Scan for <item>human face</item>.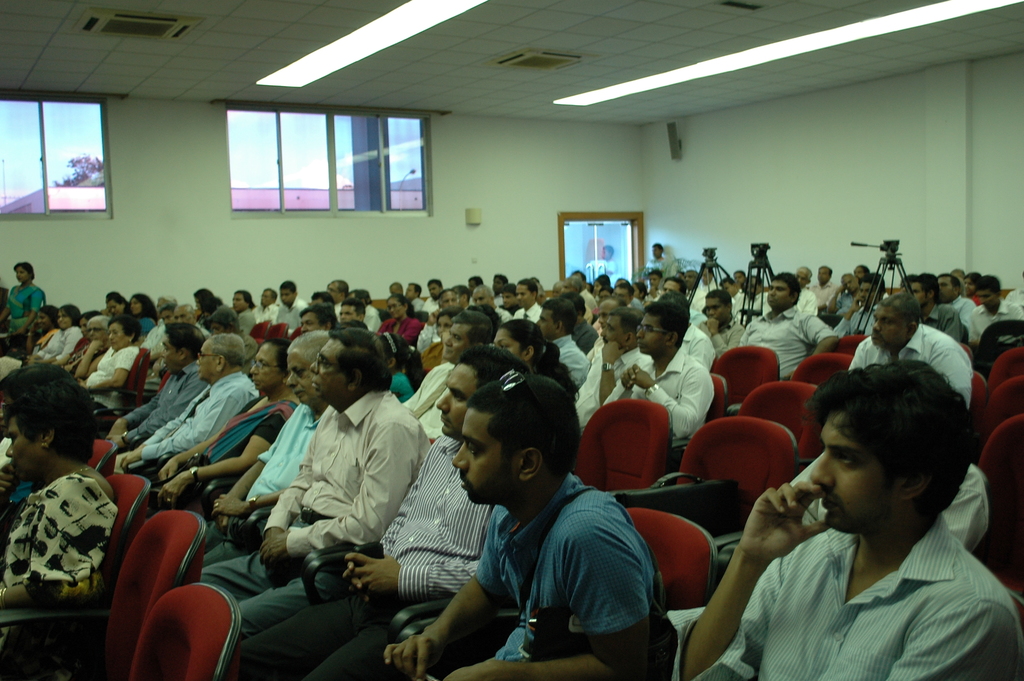
Scan result: locate(472, 291, 490, 304).
